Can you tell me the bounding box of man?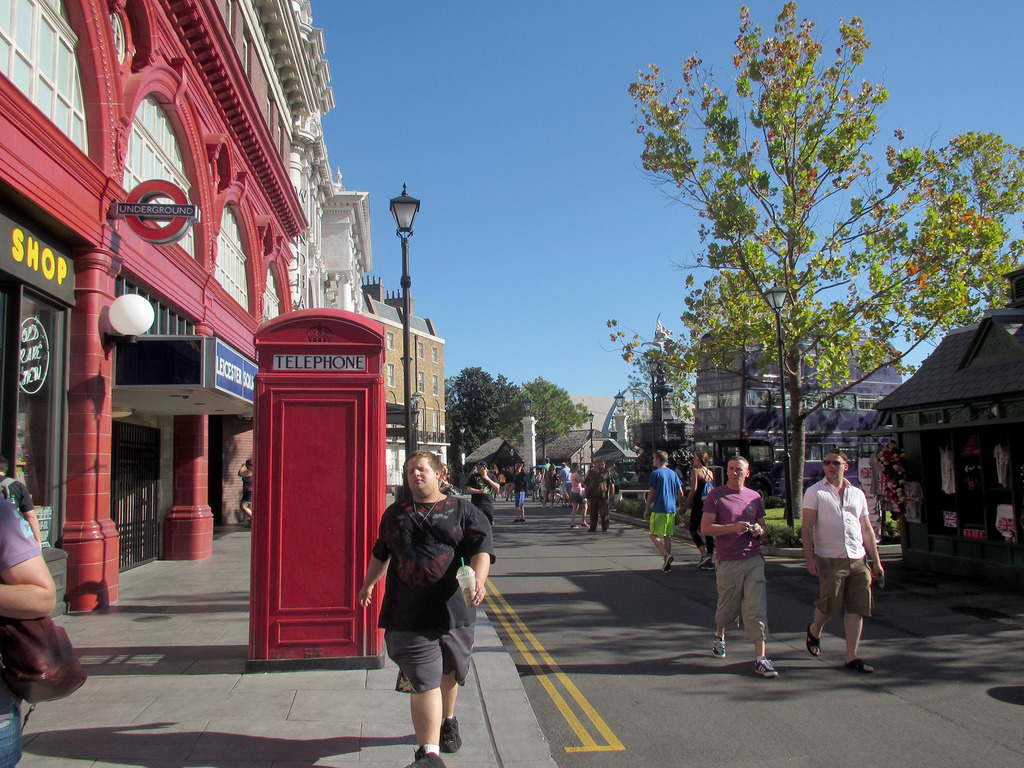
583:457:615:532.
